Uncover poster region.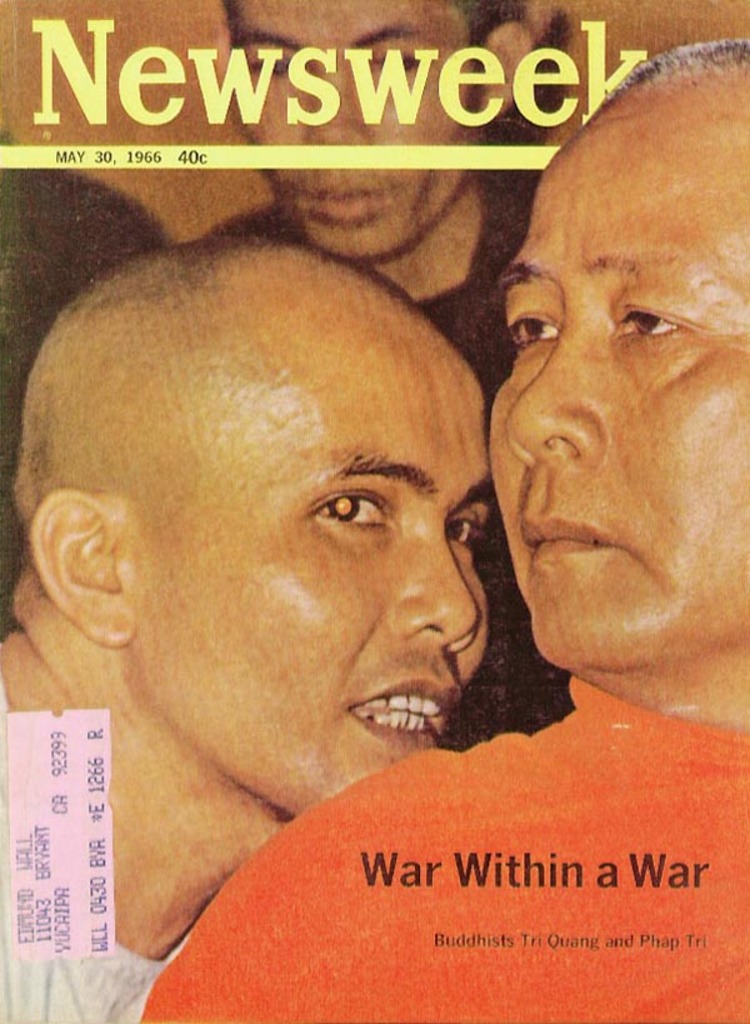
Uncovered: bbox=(5, 28, 658, 991).
